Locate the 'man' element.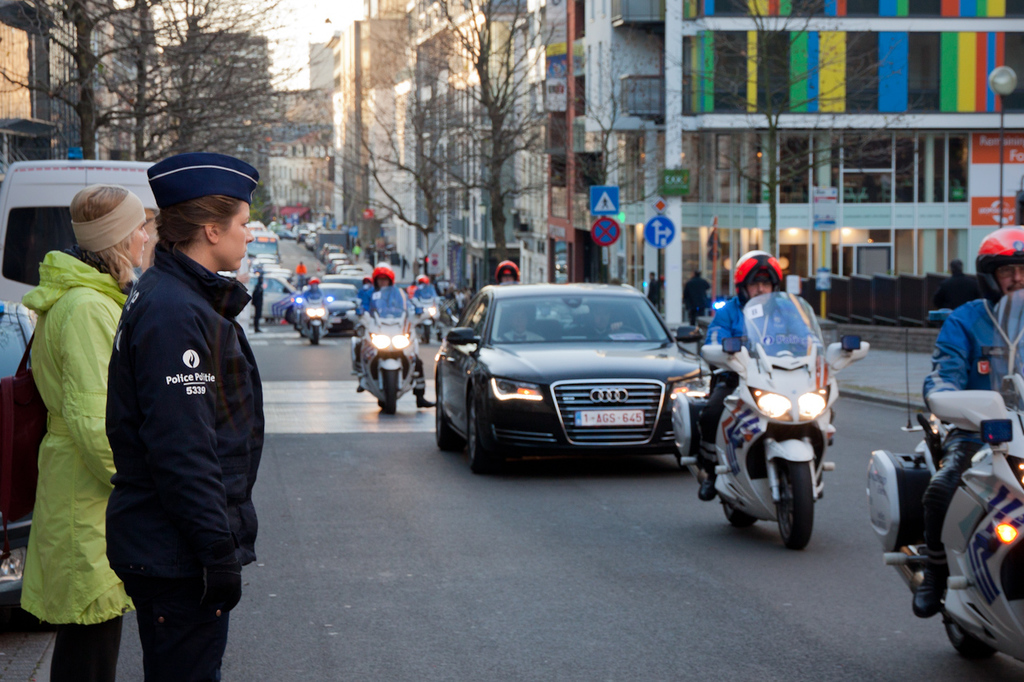
Element bbox: l=906, t=224, r=1023, b=622.
